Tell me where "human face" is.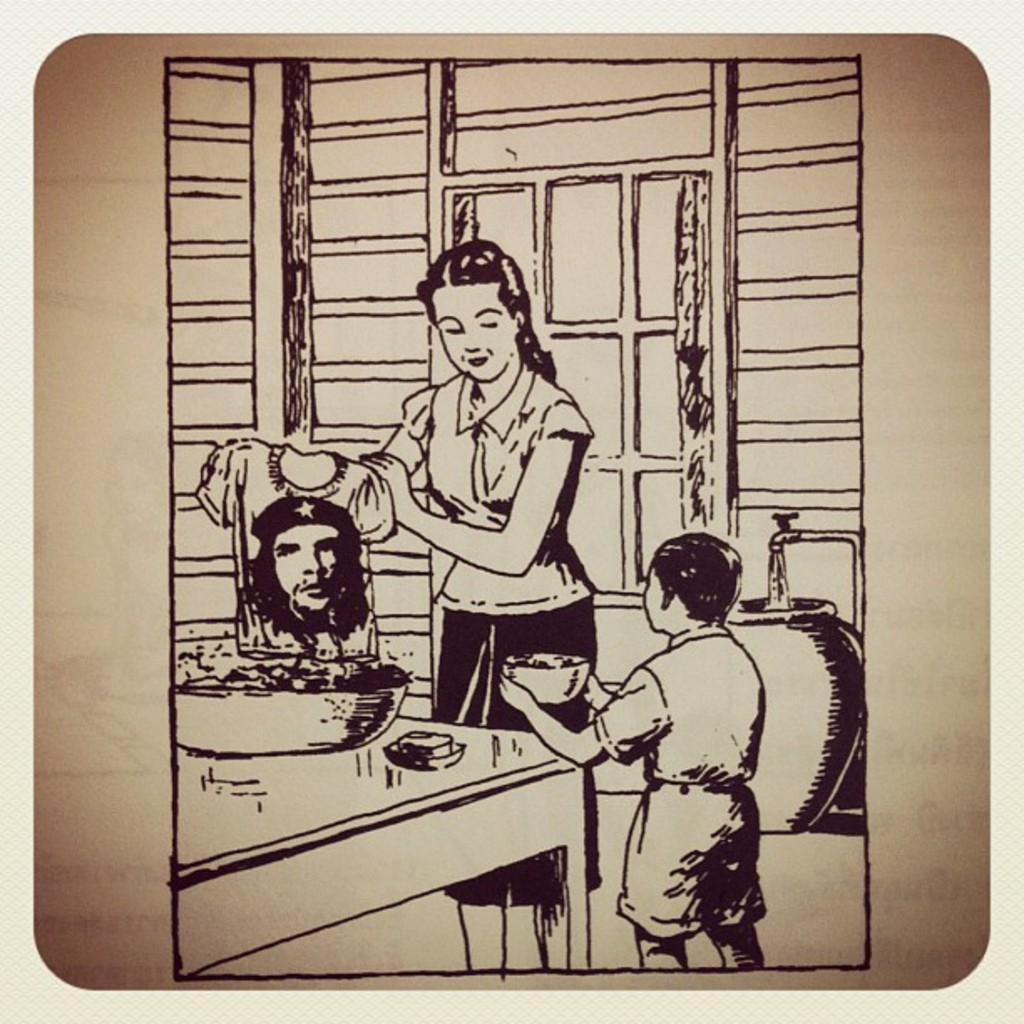
"human face" is at select_region(433, 286, 517, 387).
